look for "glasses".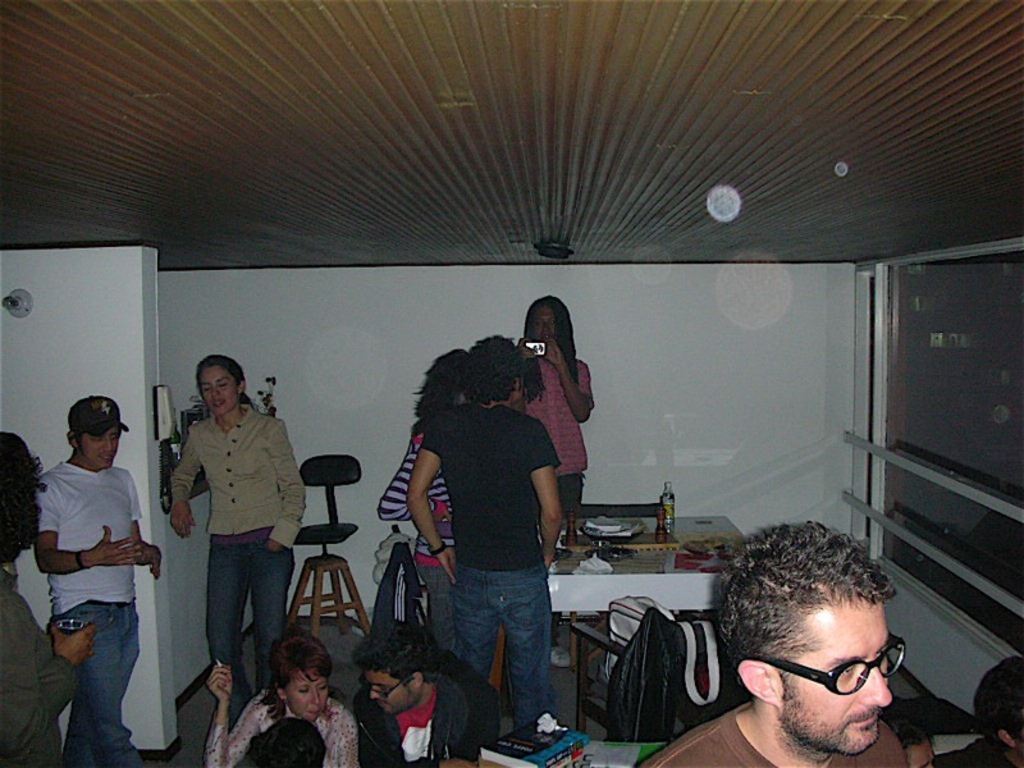
Found: select_region(769, 636, 909, 698).
